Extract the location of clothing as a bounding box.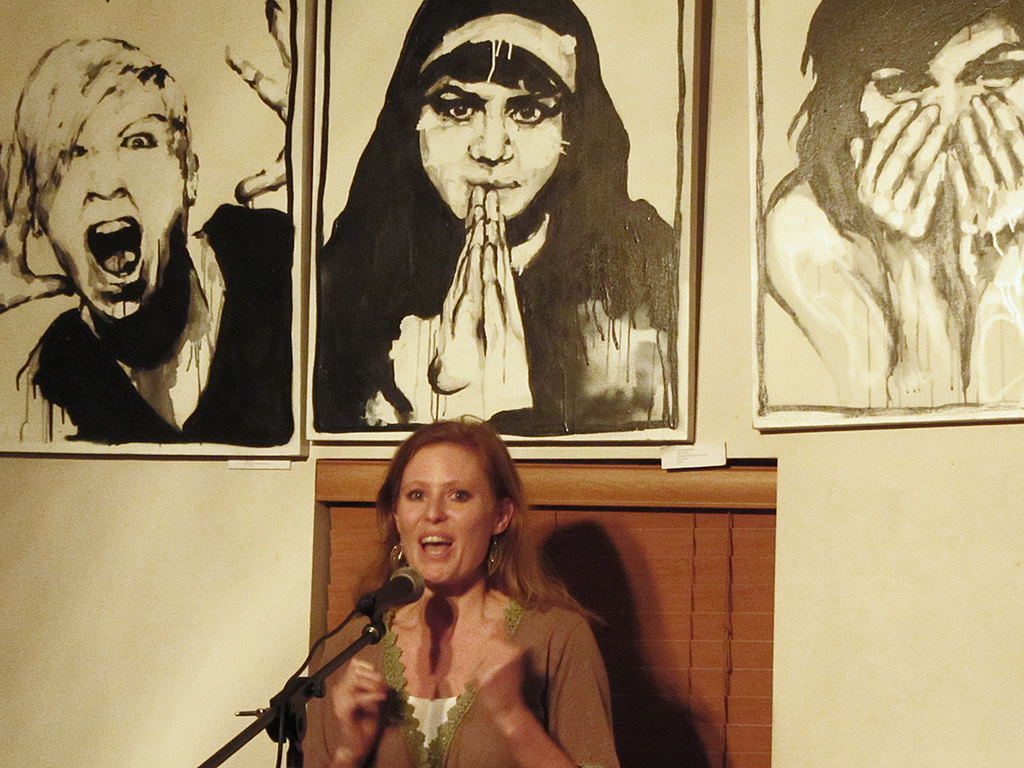
(288,533,608,753).
